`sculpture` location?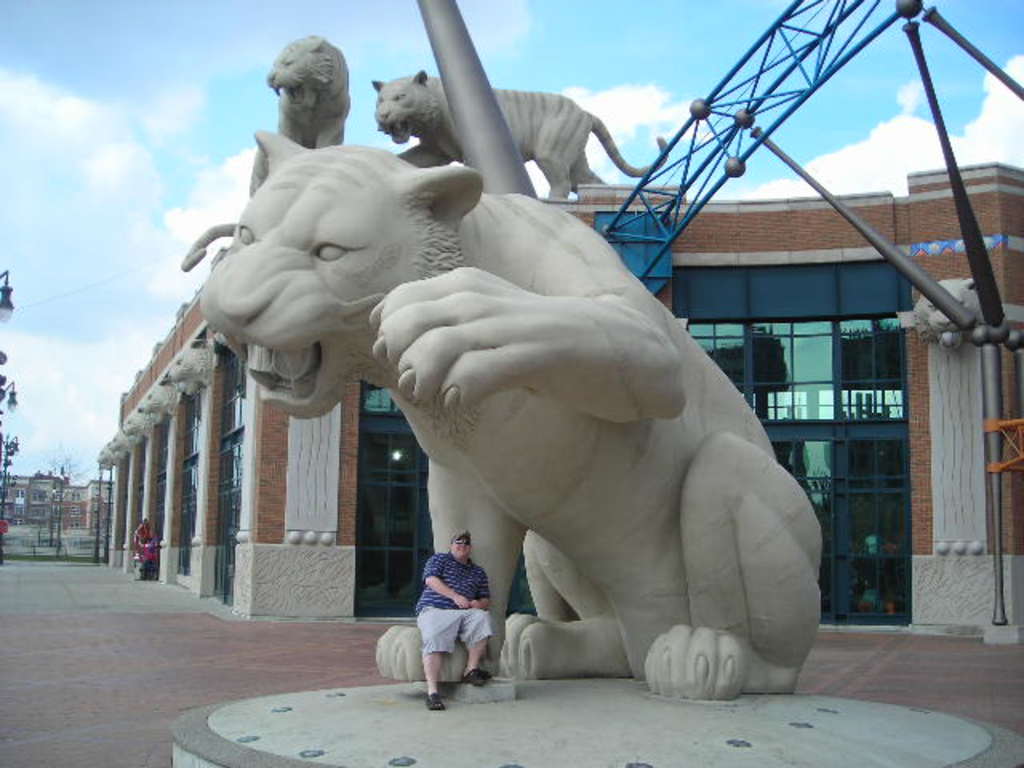
l=190, t=125, r=835, b=699
